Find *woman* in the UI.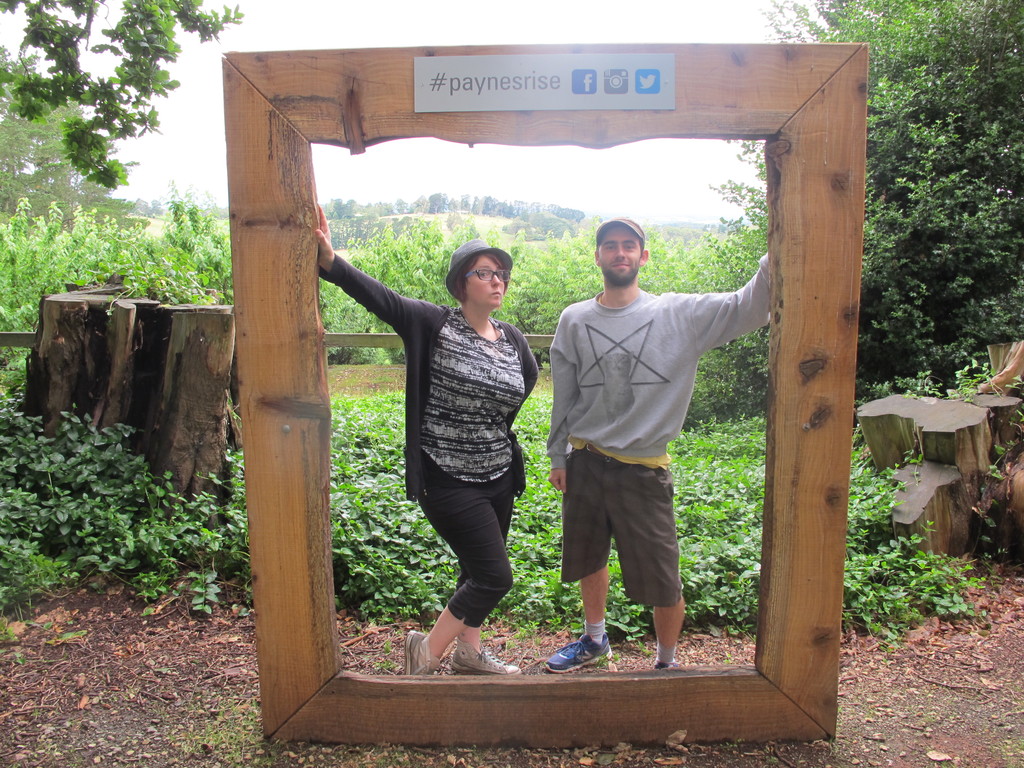
UI element at box(312, 203, 532, 682).
